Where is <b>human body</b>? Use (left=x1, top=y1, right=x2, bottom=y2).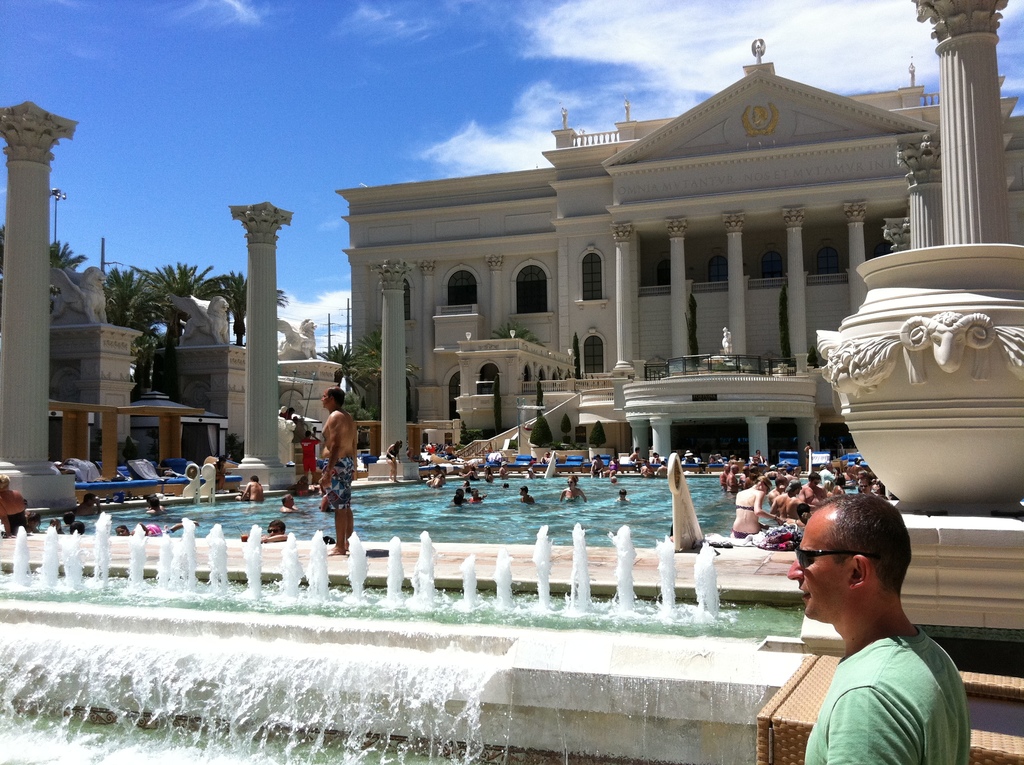
(left=626, top=446, right=643, bottom=464).
